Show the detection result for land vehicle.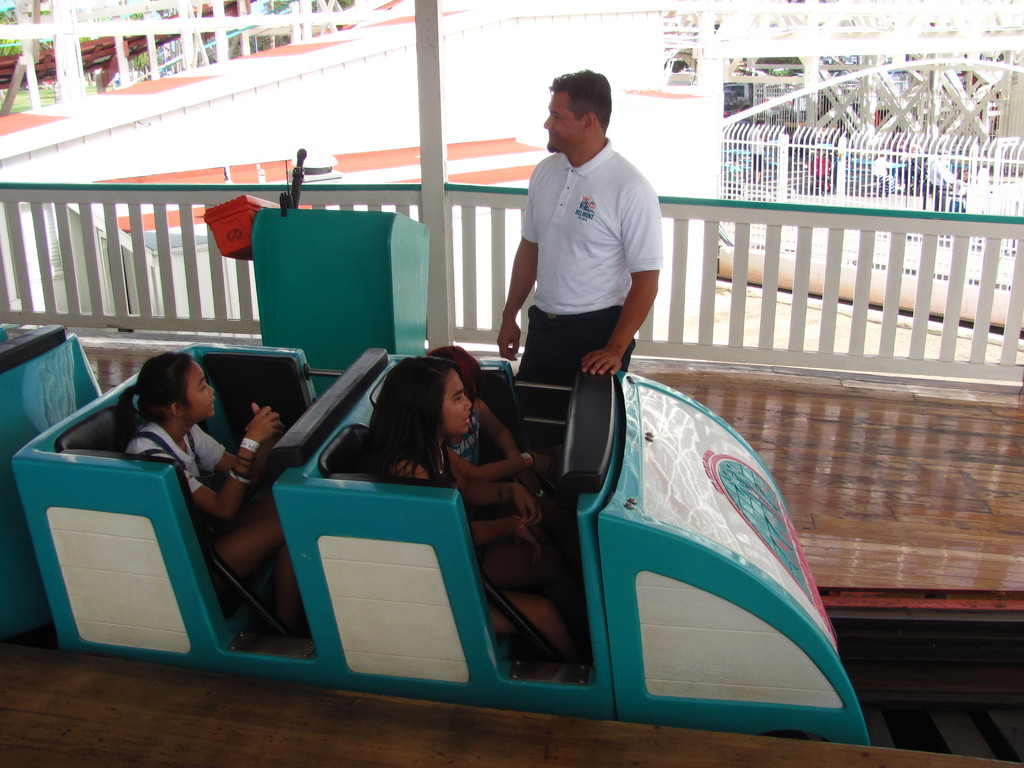
detection(4, 311, 869, 751).
